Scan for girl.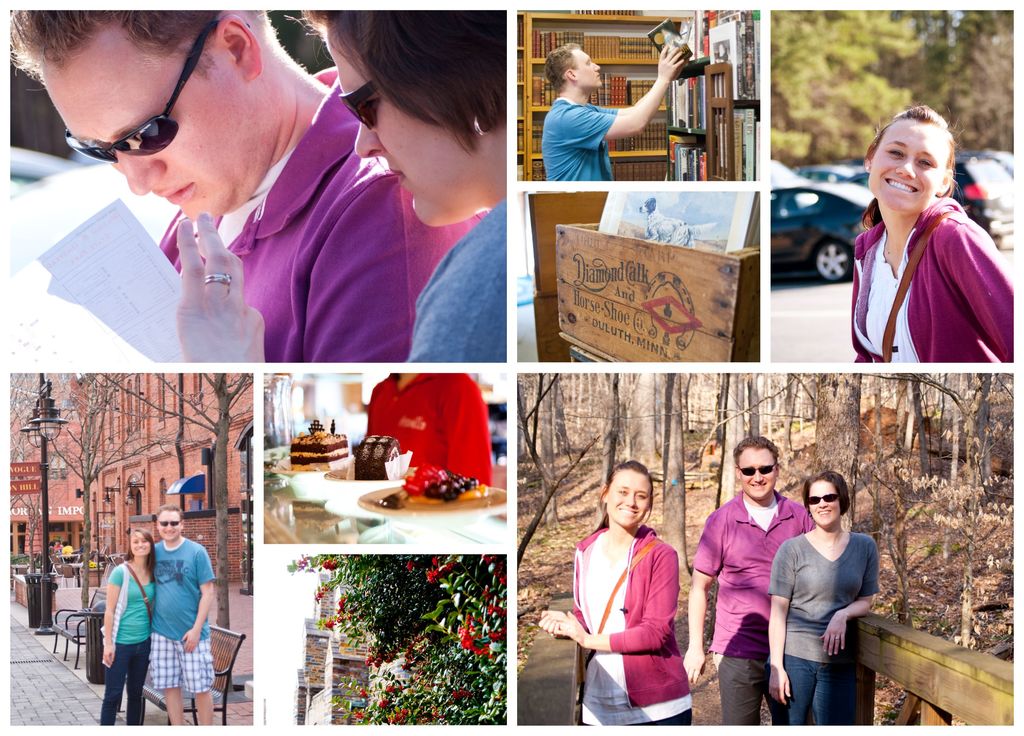
Scan result: left=99, top=527, right=164, bottom=721.
